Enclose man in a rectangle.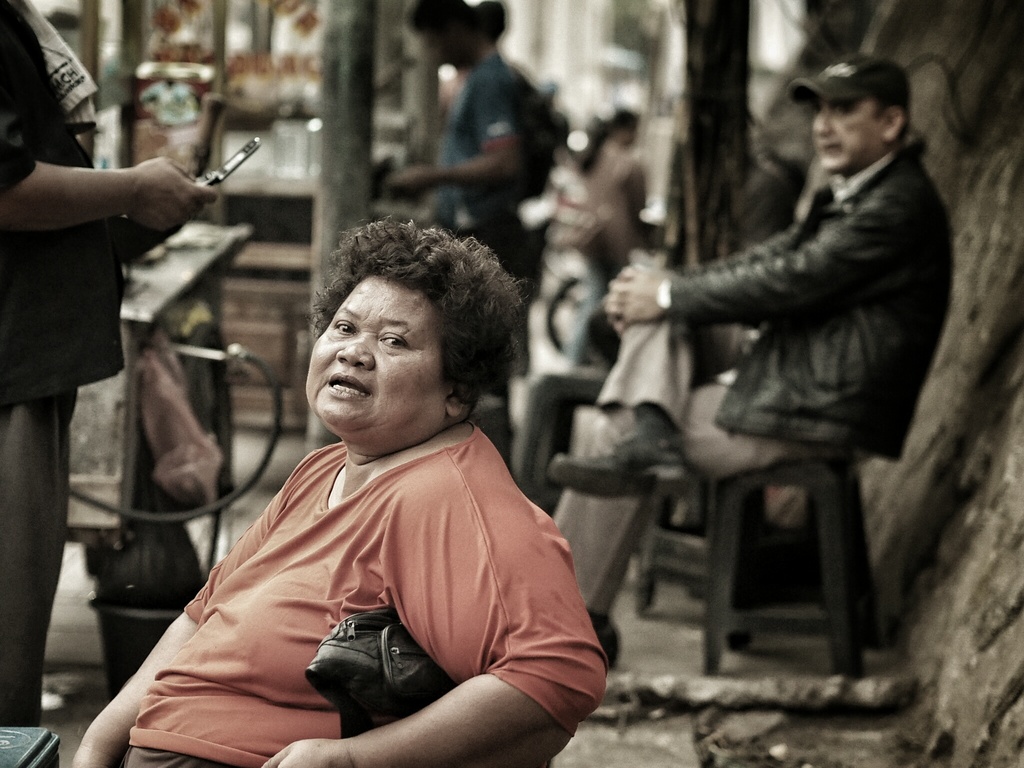
detection(0, 0, 216, 729).
